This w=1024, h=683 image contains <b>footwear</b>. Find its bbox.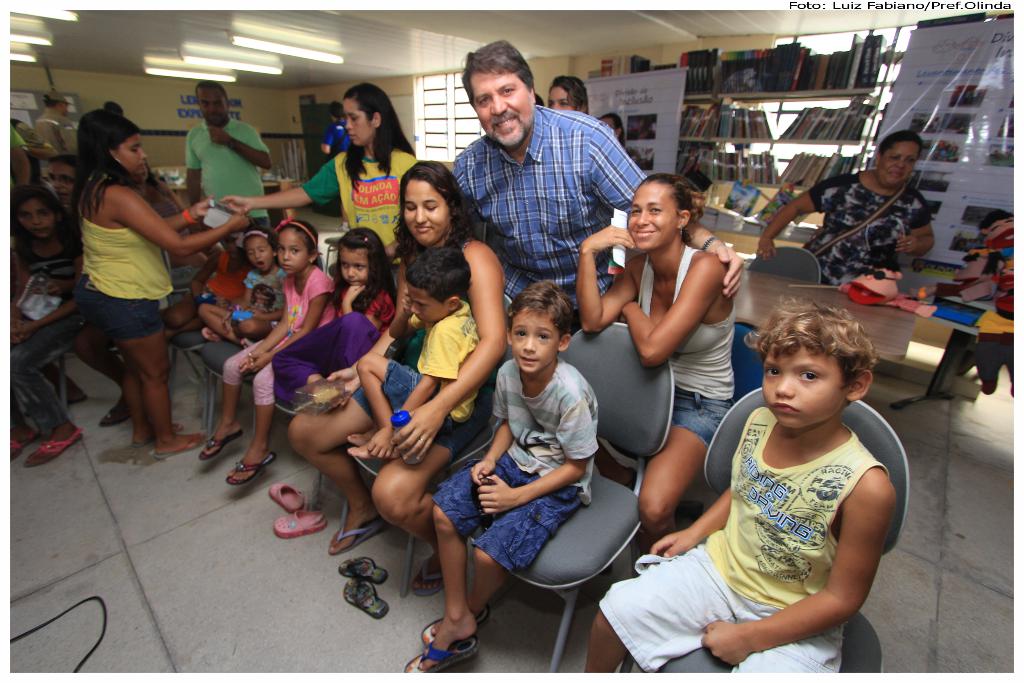
342:553:387:579.
